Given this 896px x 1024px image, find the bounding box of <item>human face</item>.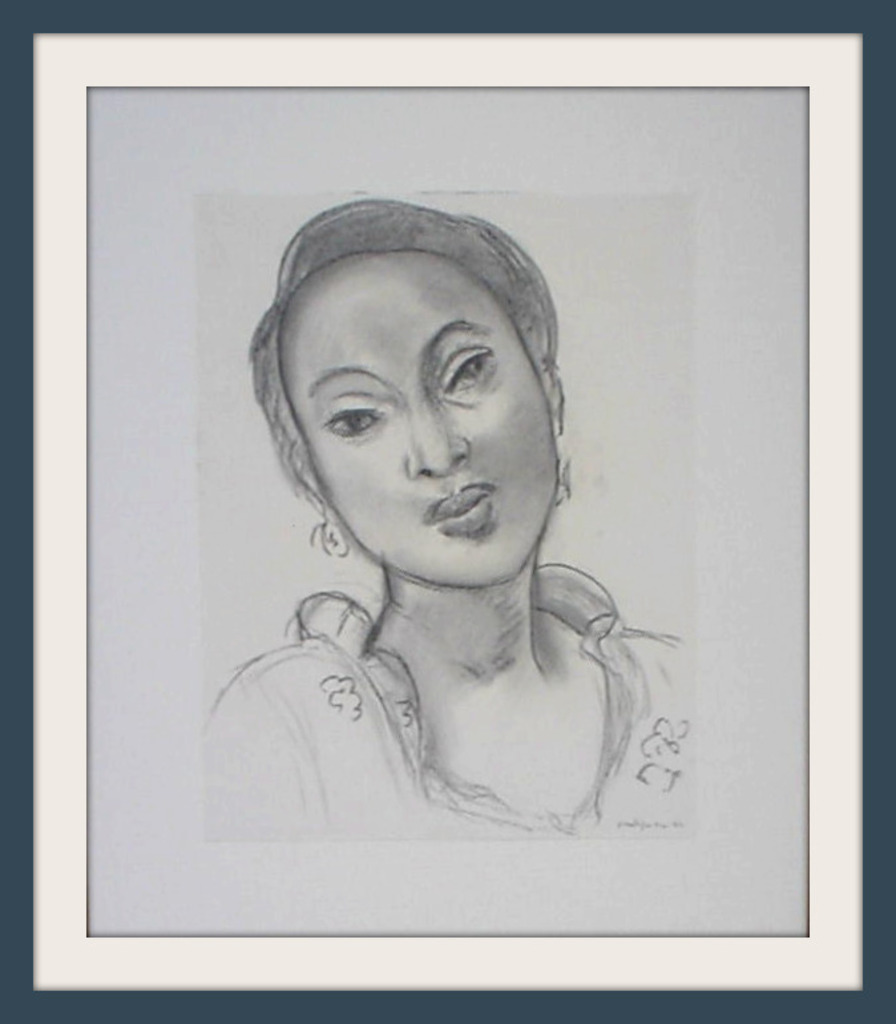
(x1=277, y1=233, x2=566, y2=586).
